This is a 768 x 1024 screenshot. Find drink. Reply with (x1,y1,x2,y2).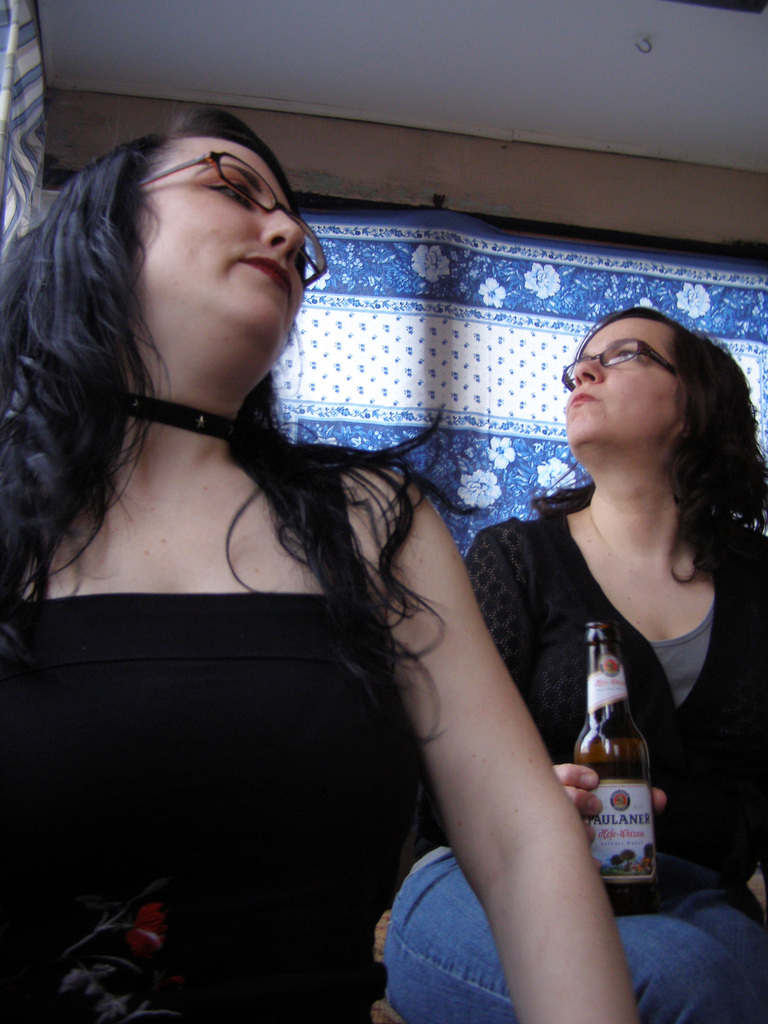
(583,695,674,888).
